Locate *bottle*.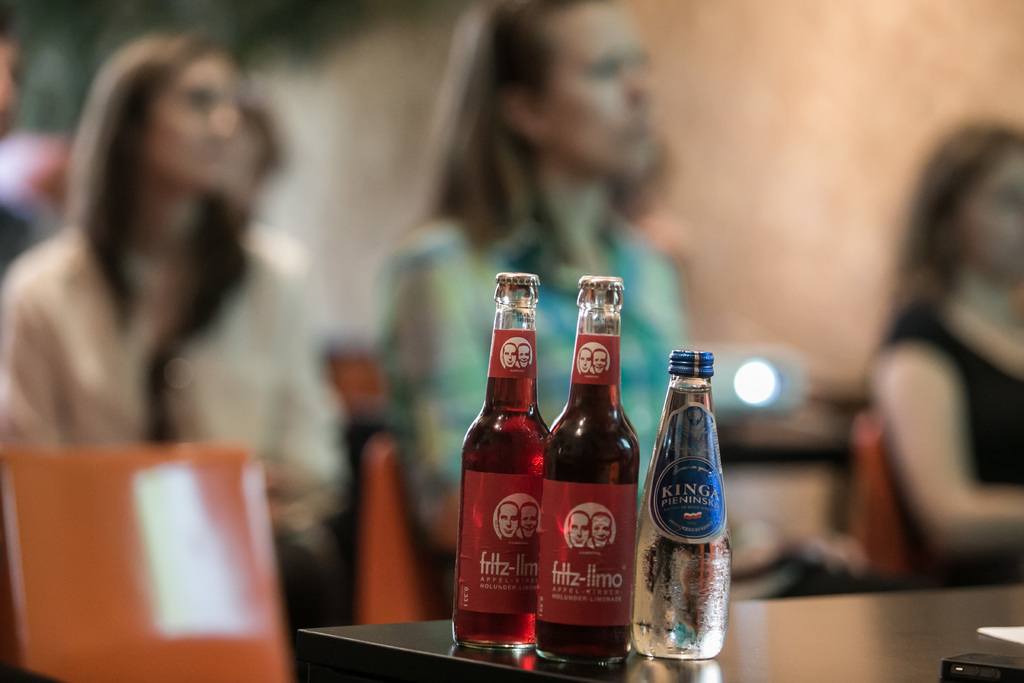
Bounding box: x1=538 y1=274 x2=642 y2=670.
